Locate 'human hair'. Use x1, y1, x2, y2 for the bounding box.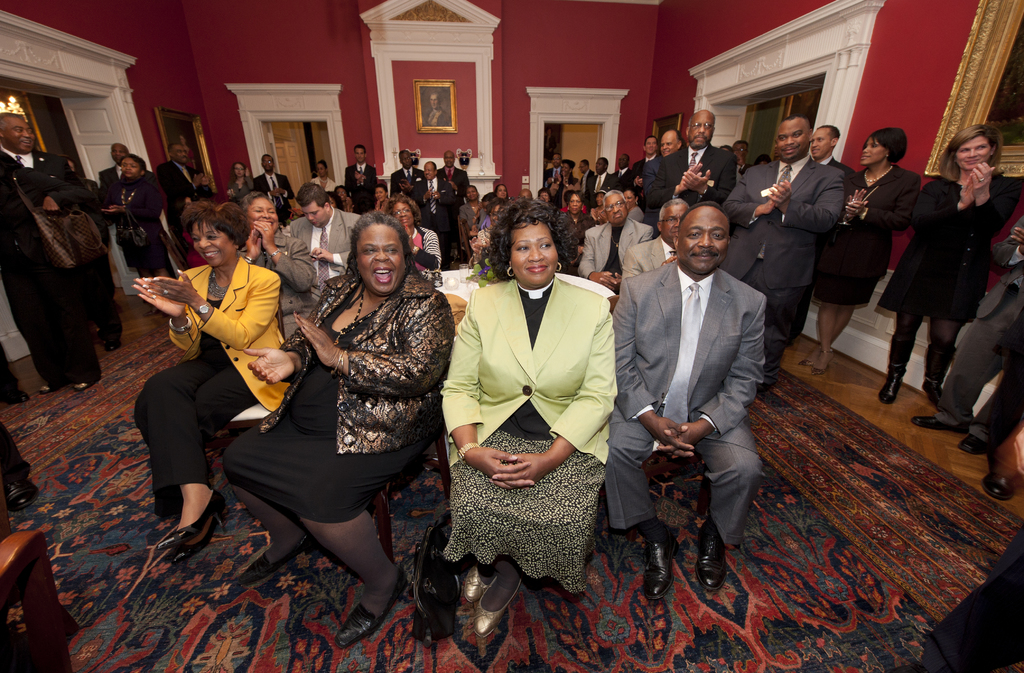
553, 154, 561, 159.
